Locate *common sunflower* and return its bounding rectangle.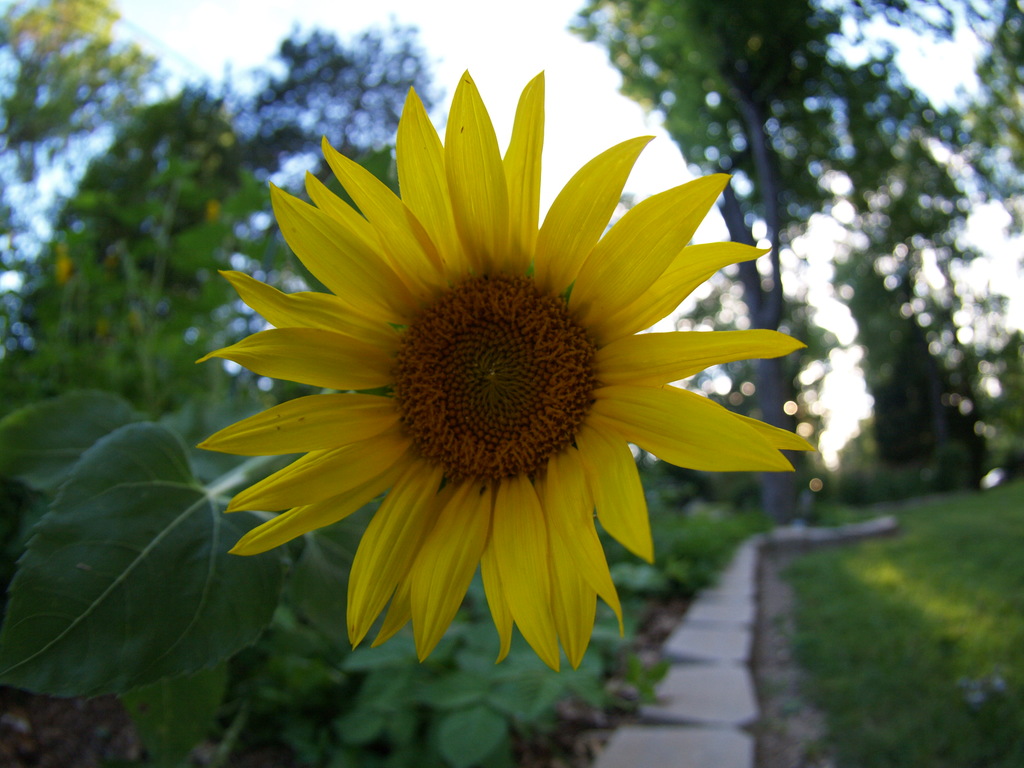
region(199, 96, 803, 687).
